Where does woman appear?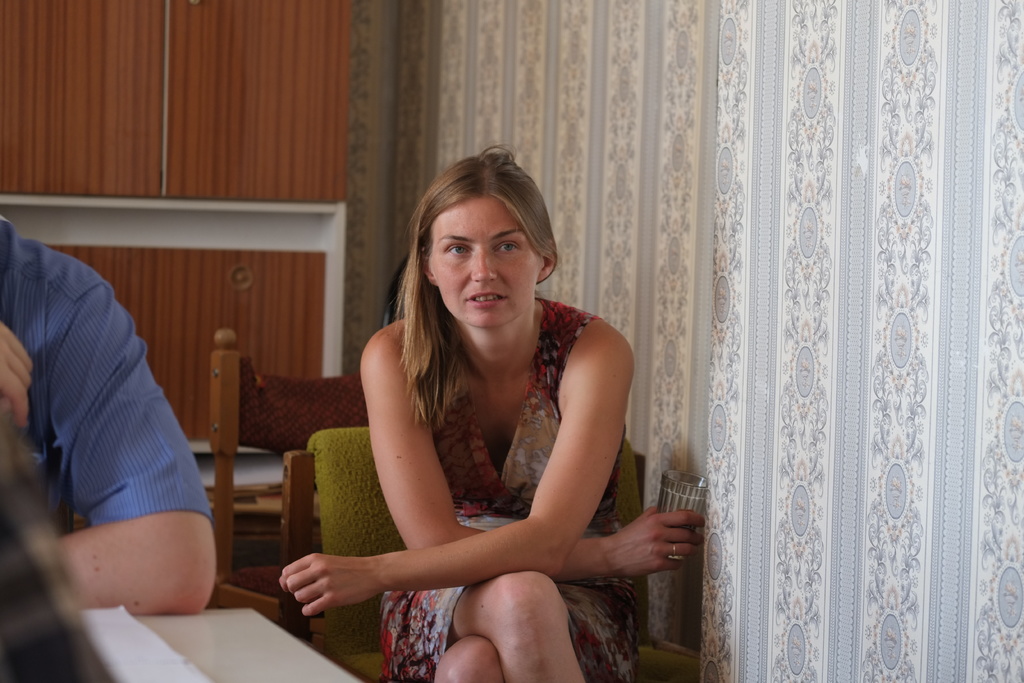
Appears at region(328, 151, 667, 662).
